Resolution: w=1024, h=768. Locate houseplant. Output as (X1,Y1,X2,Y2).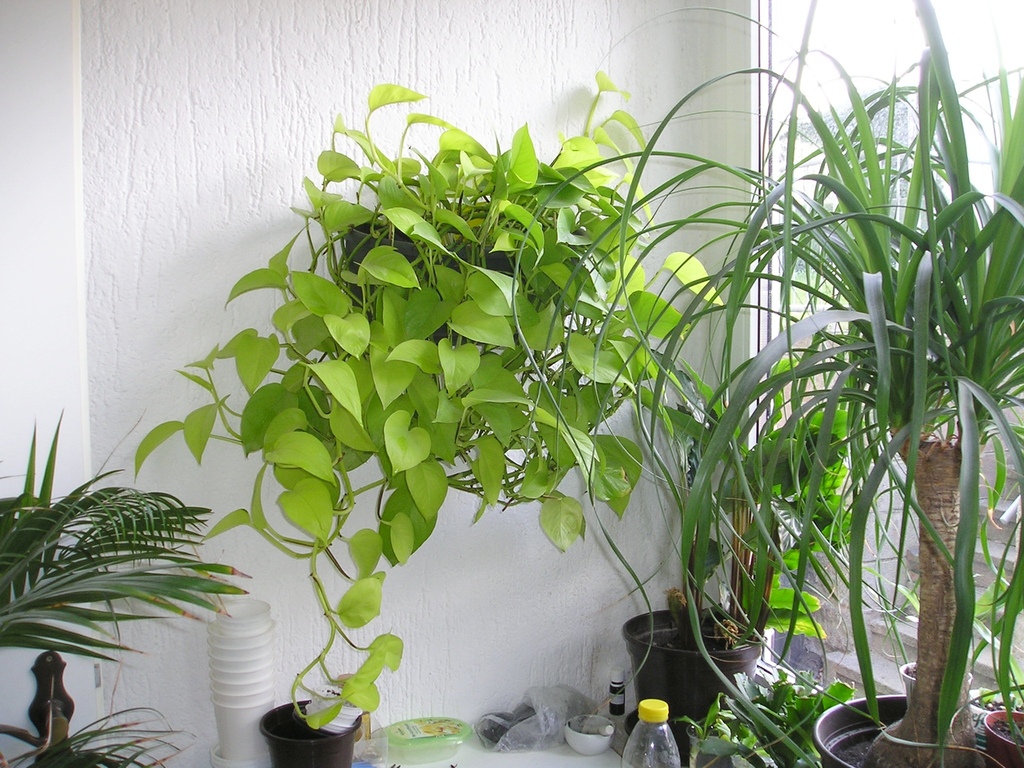
(132,70,726,767).
